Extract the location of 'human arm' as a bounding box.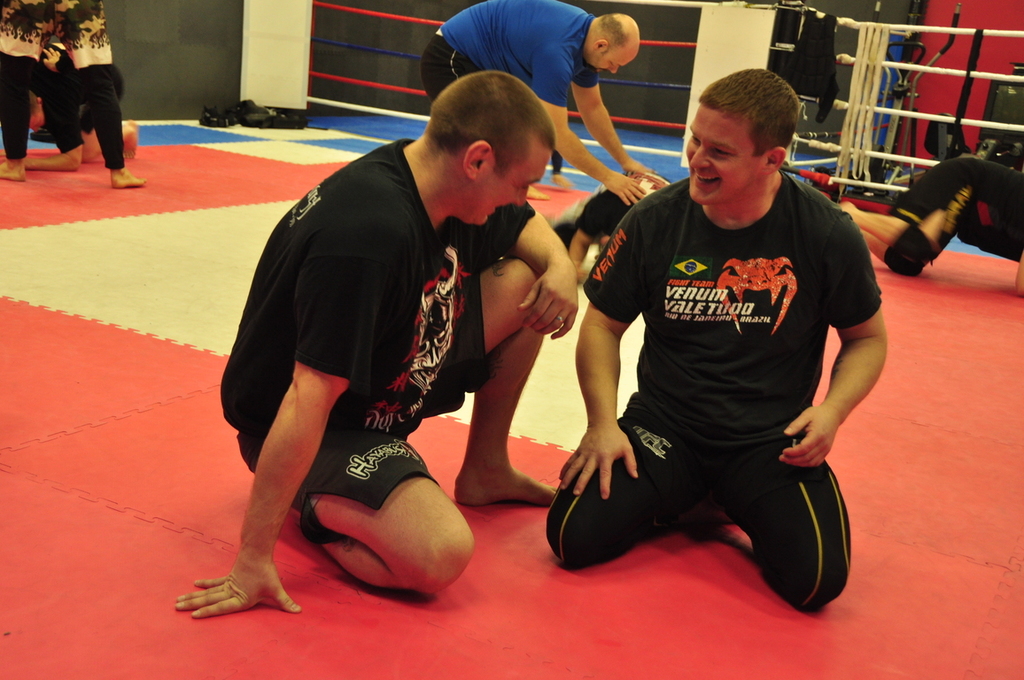
locate(775, 213, 890, 465).
